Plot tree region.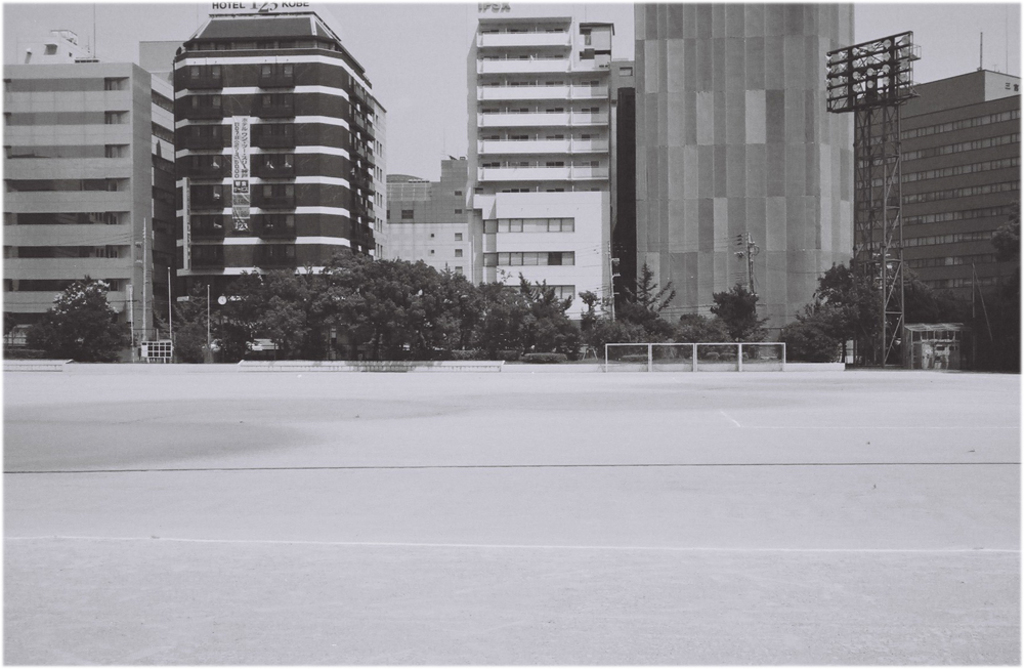
Plotted at <box>717,284,764,357</box>.
